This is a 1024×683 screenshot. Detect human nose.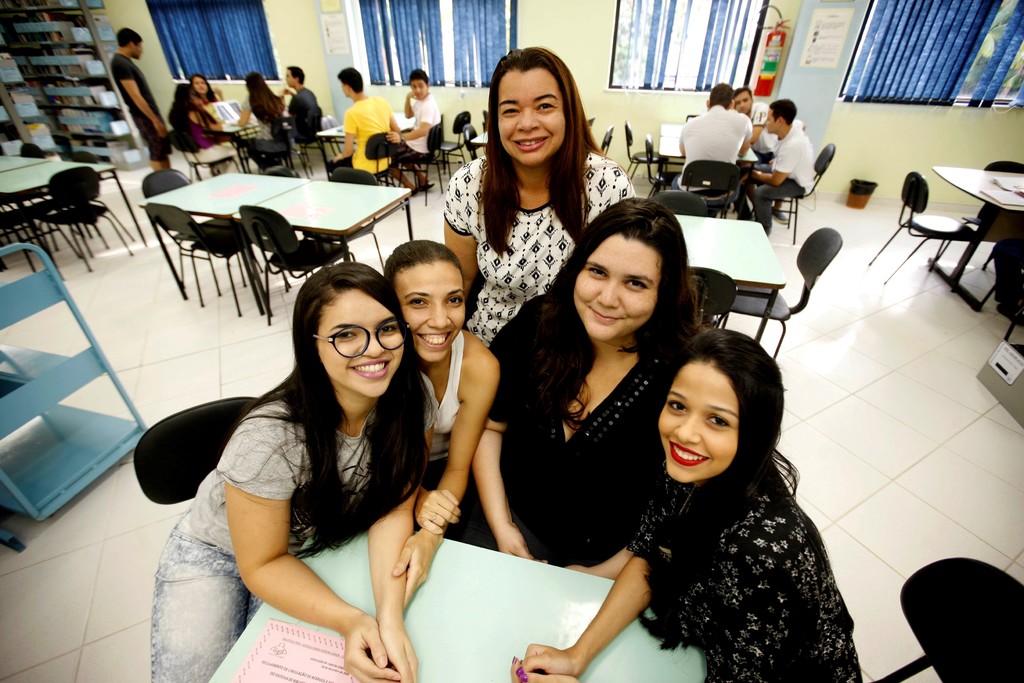
(428, 299, 451, 327).
